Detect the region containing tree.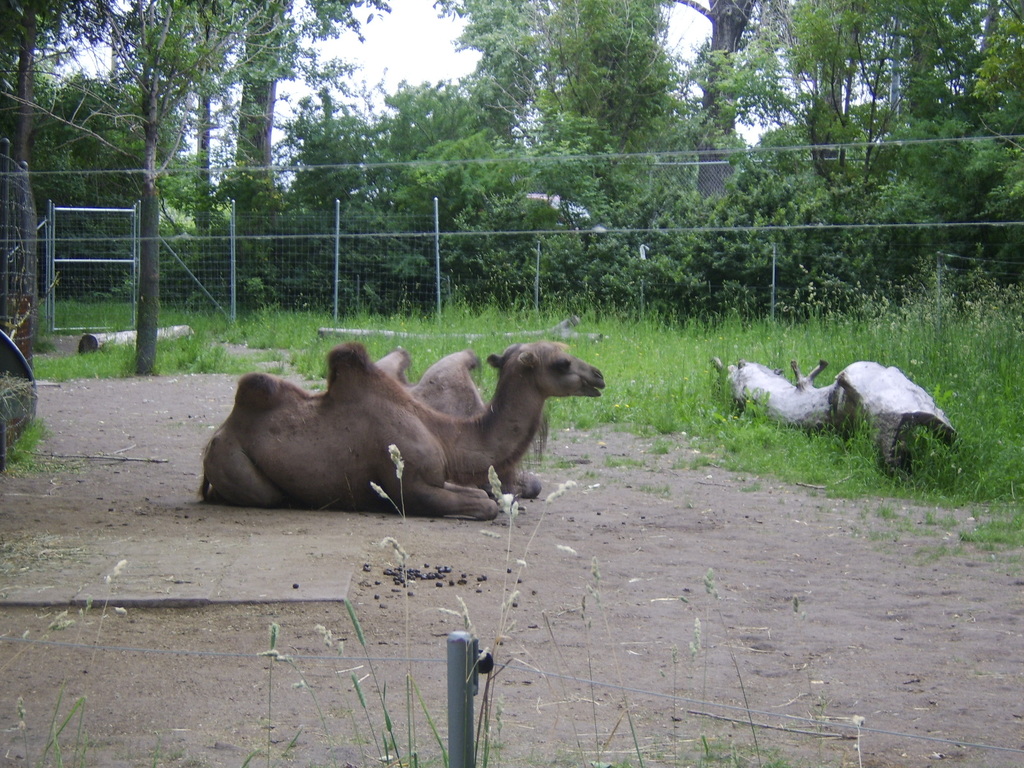
BBox(762, 0, 925, 280).
